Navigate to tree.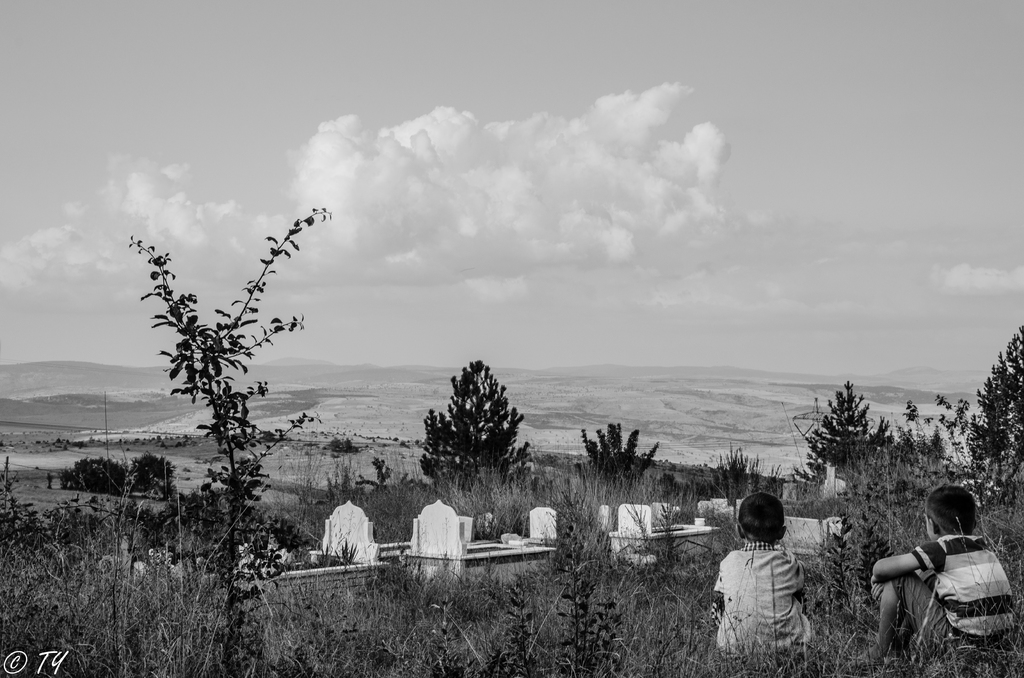
Navigation target: BBox(419, 347, 519, 500).
